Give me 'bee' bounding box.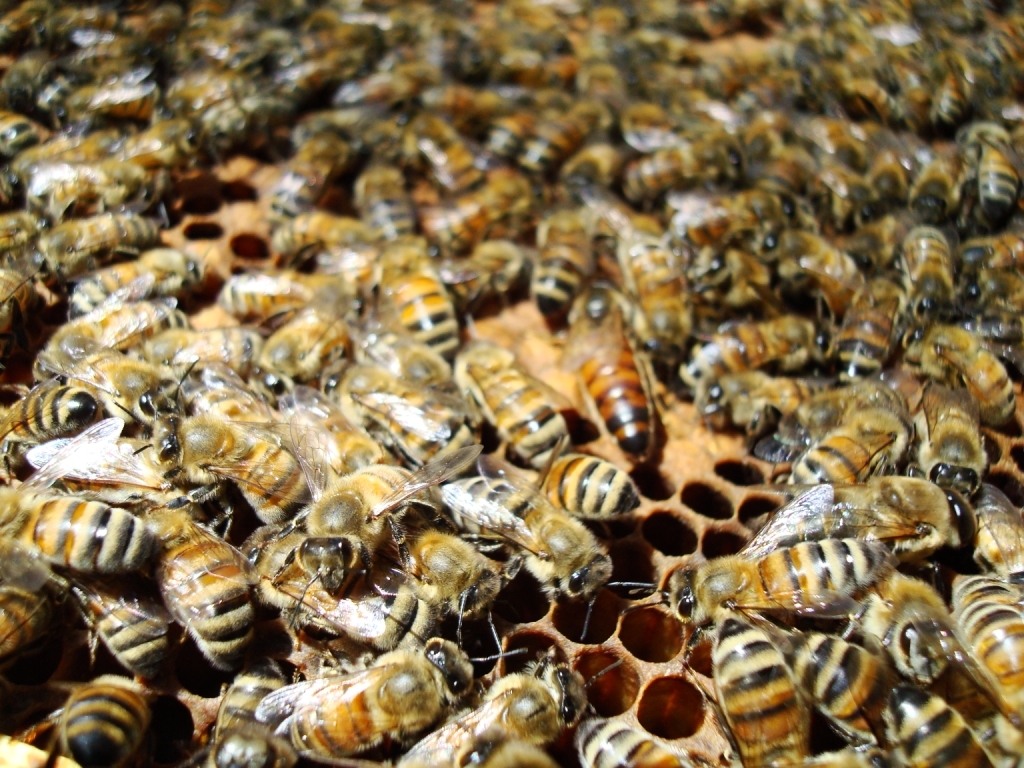
BBox(593, 473, 910, 633).
